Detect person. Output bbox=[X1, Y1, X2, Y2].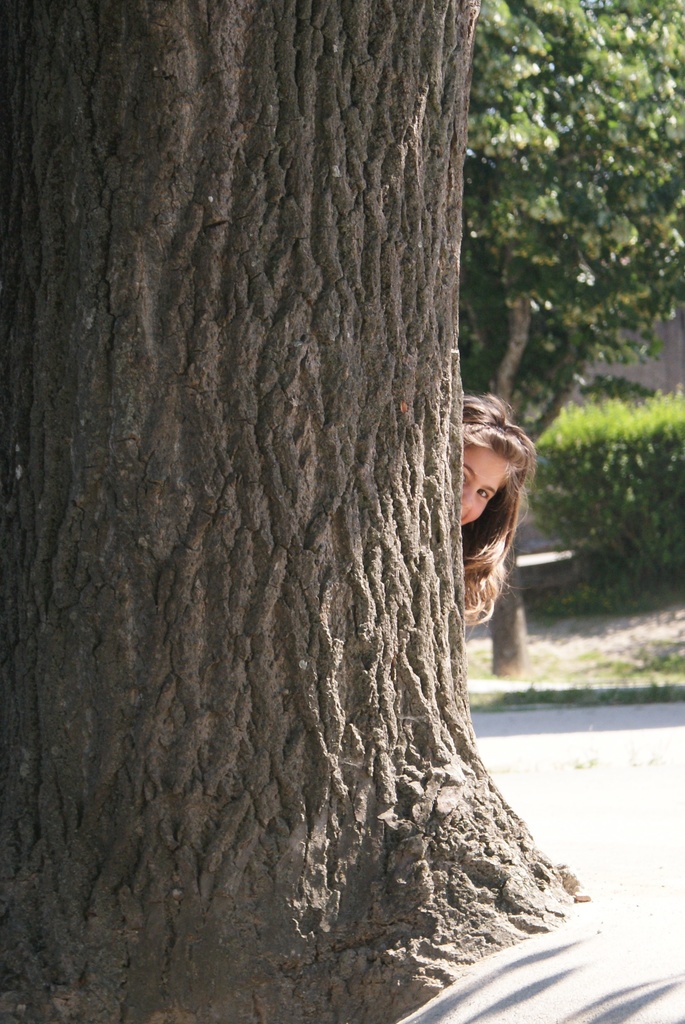
bbox=[448, 387, 530, 620].
